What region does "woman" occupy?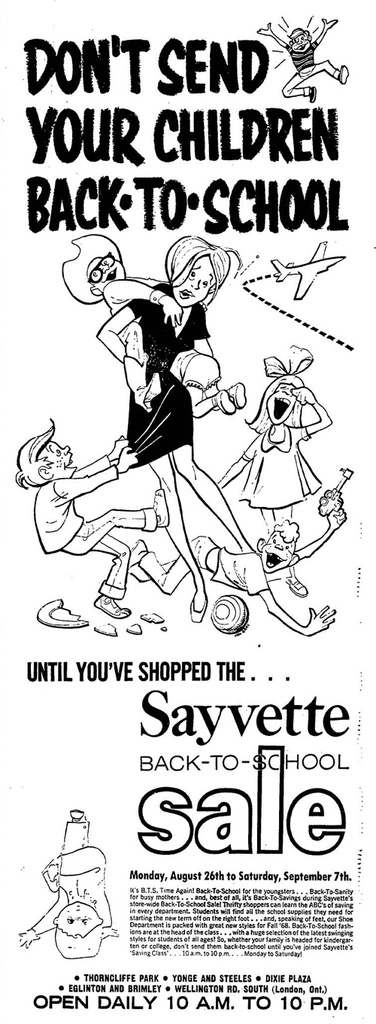
[83,229,287,601].
